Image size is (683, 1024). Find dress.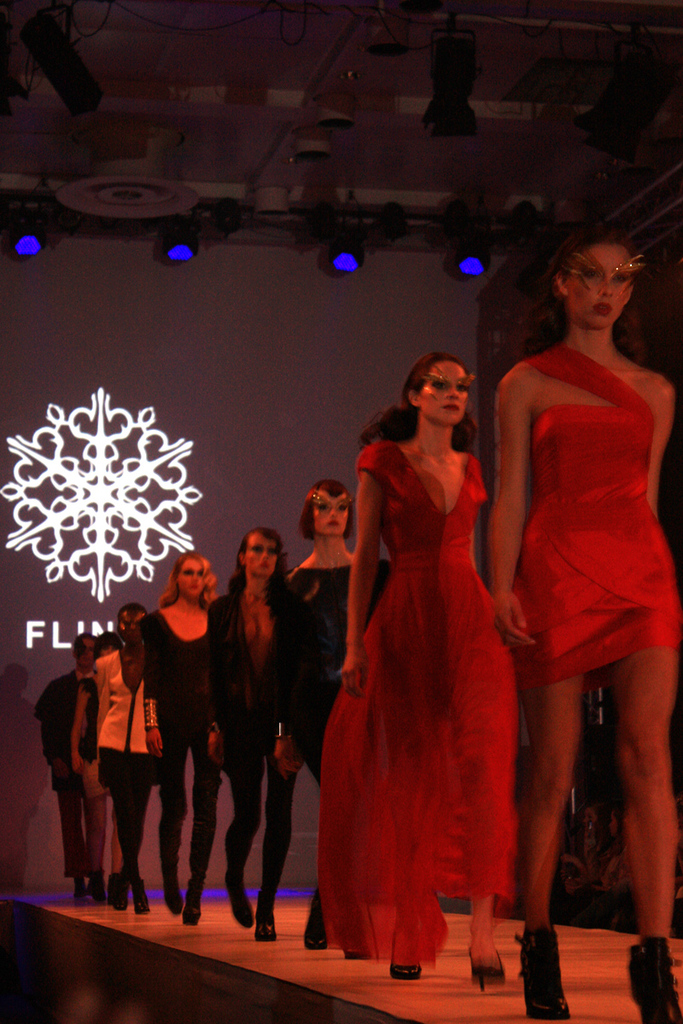
319:438:519:969.
